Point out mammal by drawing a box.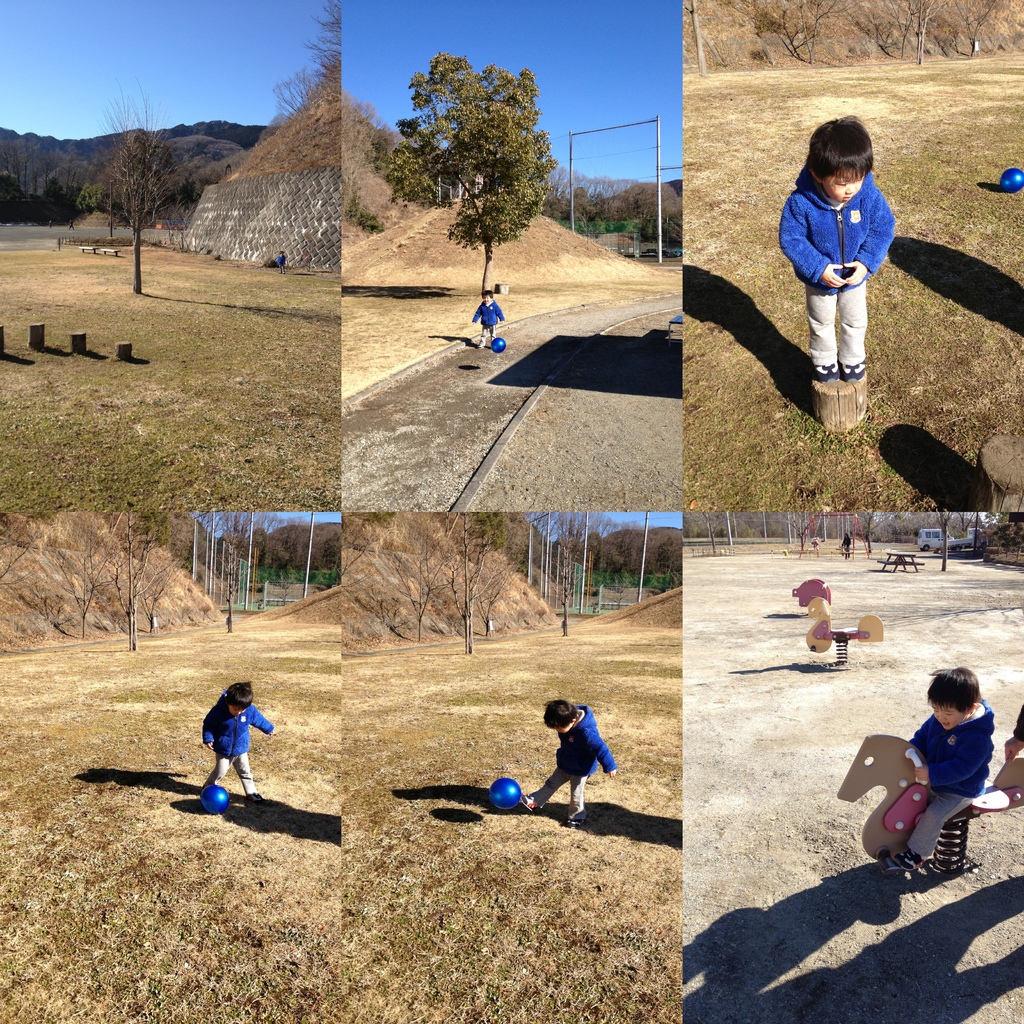
[left=277, top=248, right=285, bottom=273].
